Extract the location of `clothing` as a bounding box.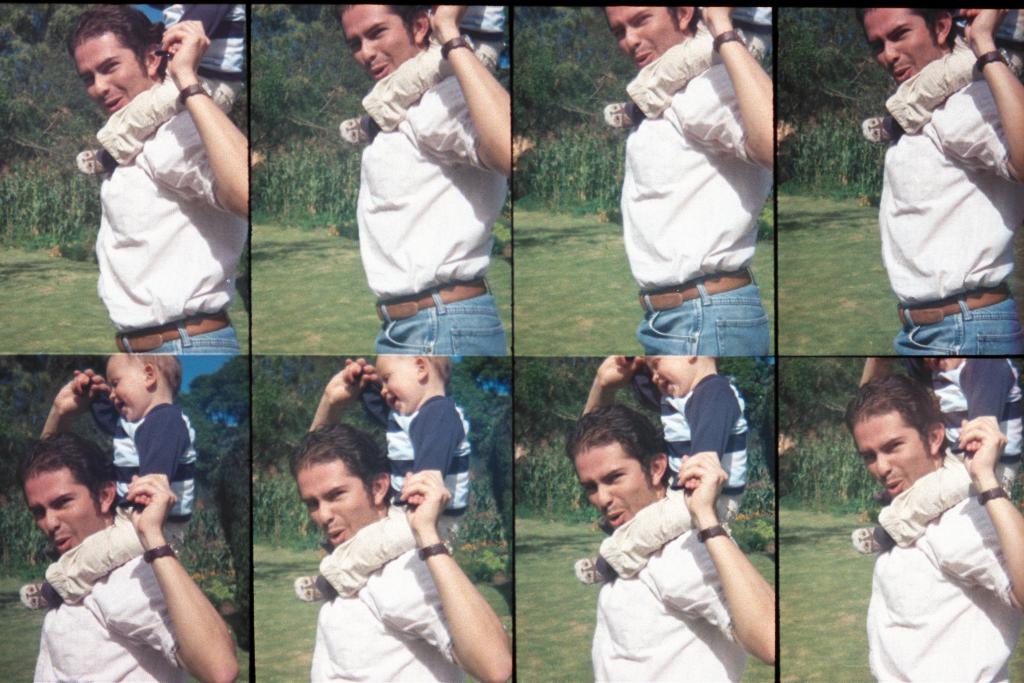
[872,23,1012,366].
